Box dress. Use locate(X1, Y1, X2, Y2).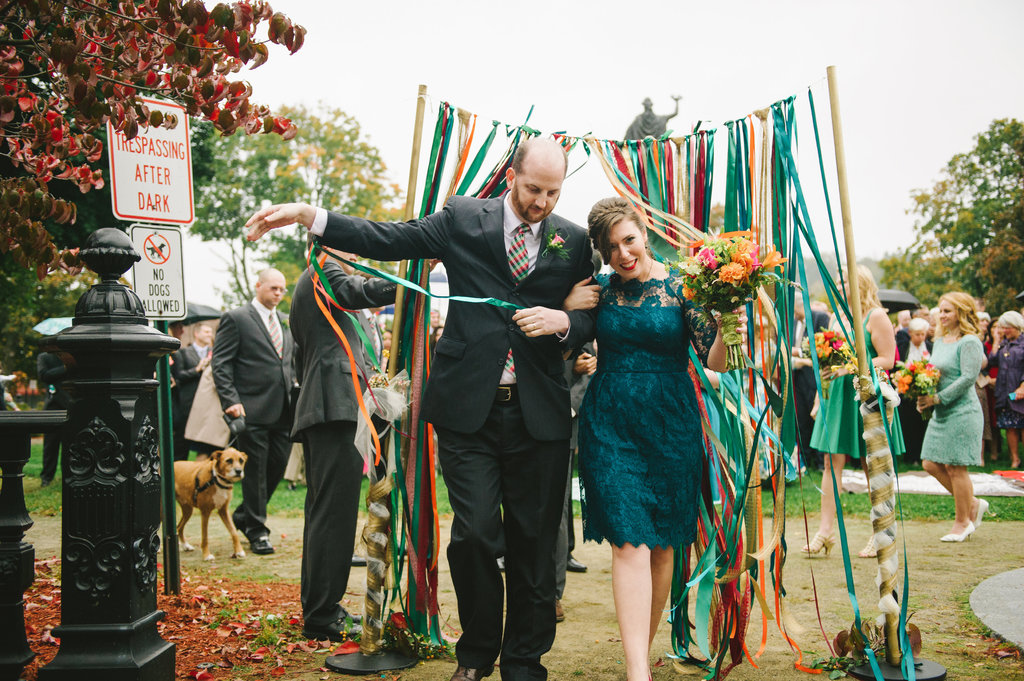
locate(993, 339, 1023, 427).
